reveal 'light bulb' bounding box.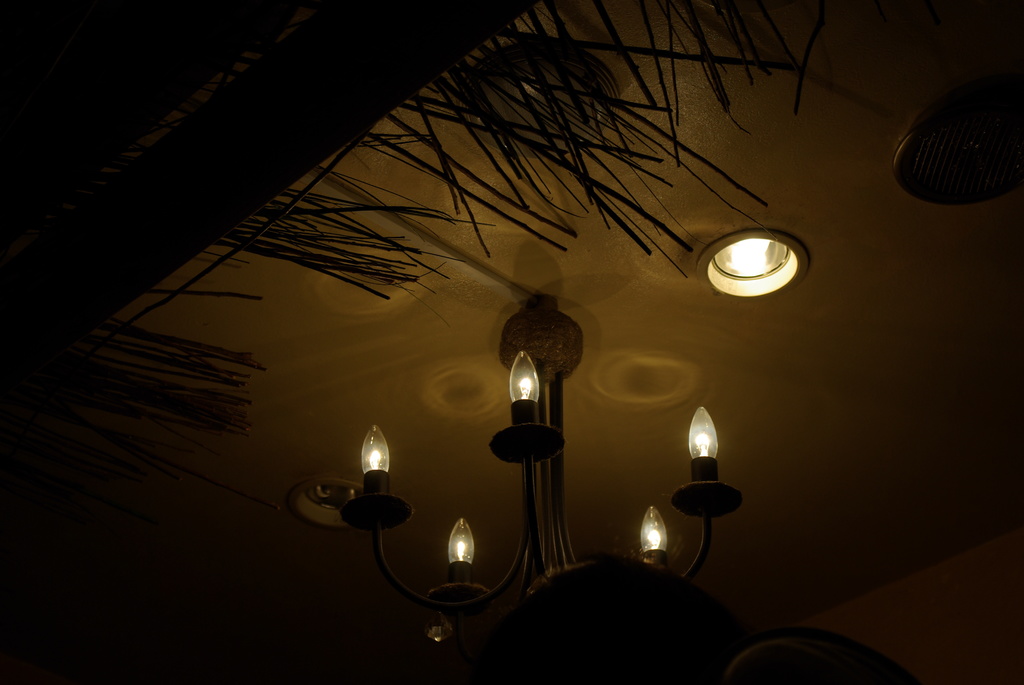
Revealed: <region>735, 239, 771, 267</region>.
